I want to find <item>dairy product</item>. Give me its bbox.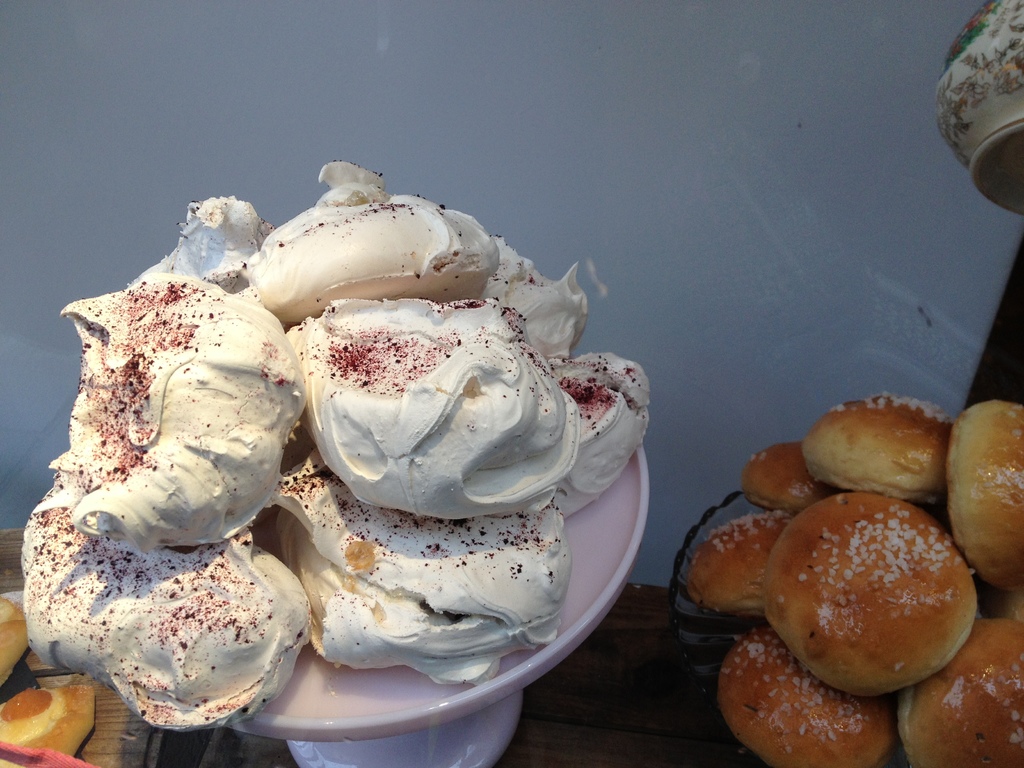
left=138, top=200, right=277, bottom=303.
